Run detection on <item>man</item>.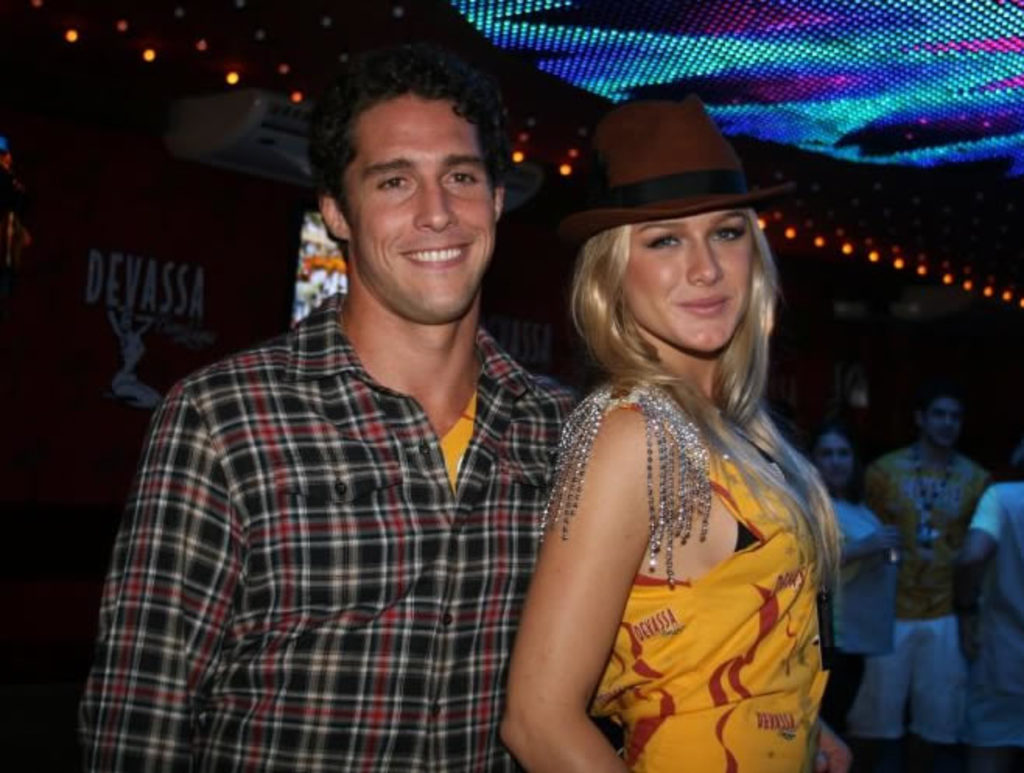
Result: 862:386:993:771.
